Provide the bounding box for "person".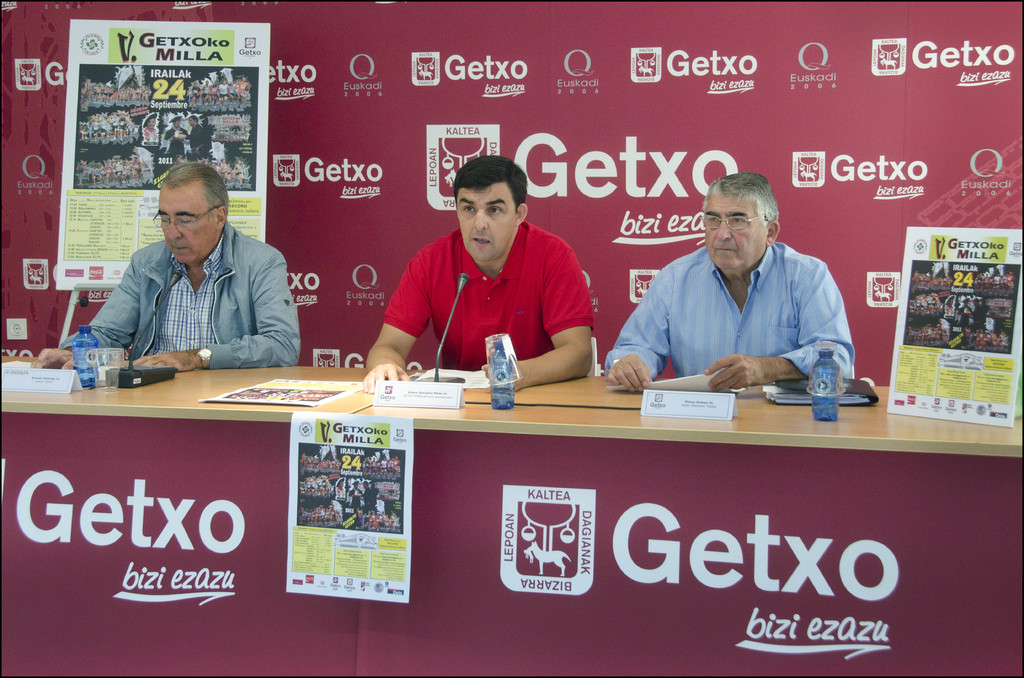
pyautogui.locateOnScreen(615, 161, 847, 416).
